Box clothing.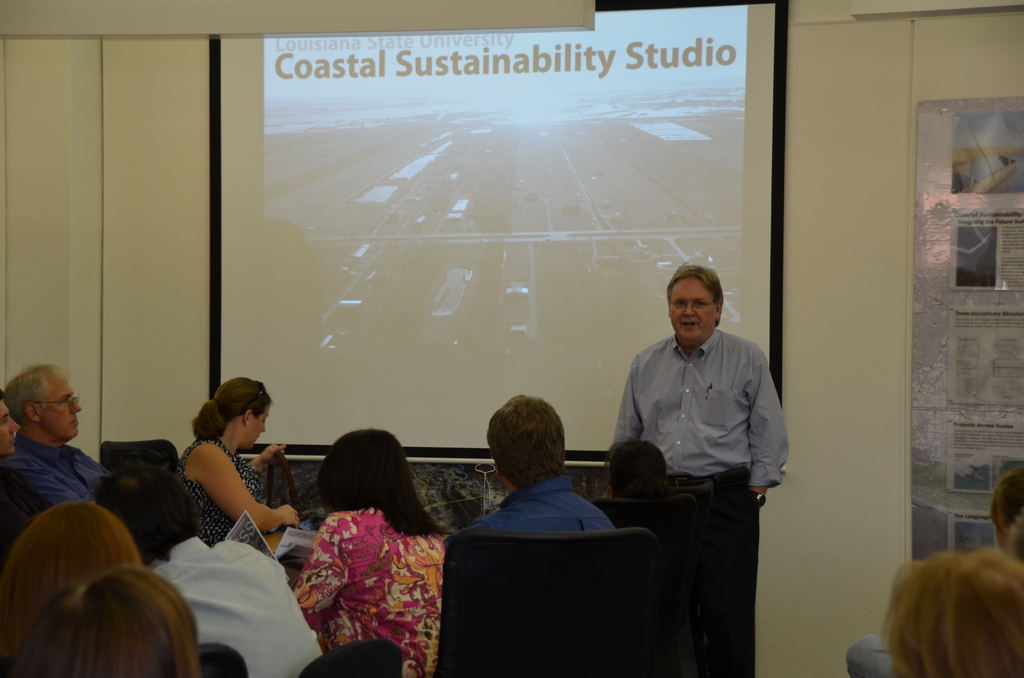
{"x1": 612, "y1": 325, "x2": 790, "y2": 488}.
